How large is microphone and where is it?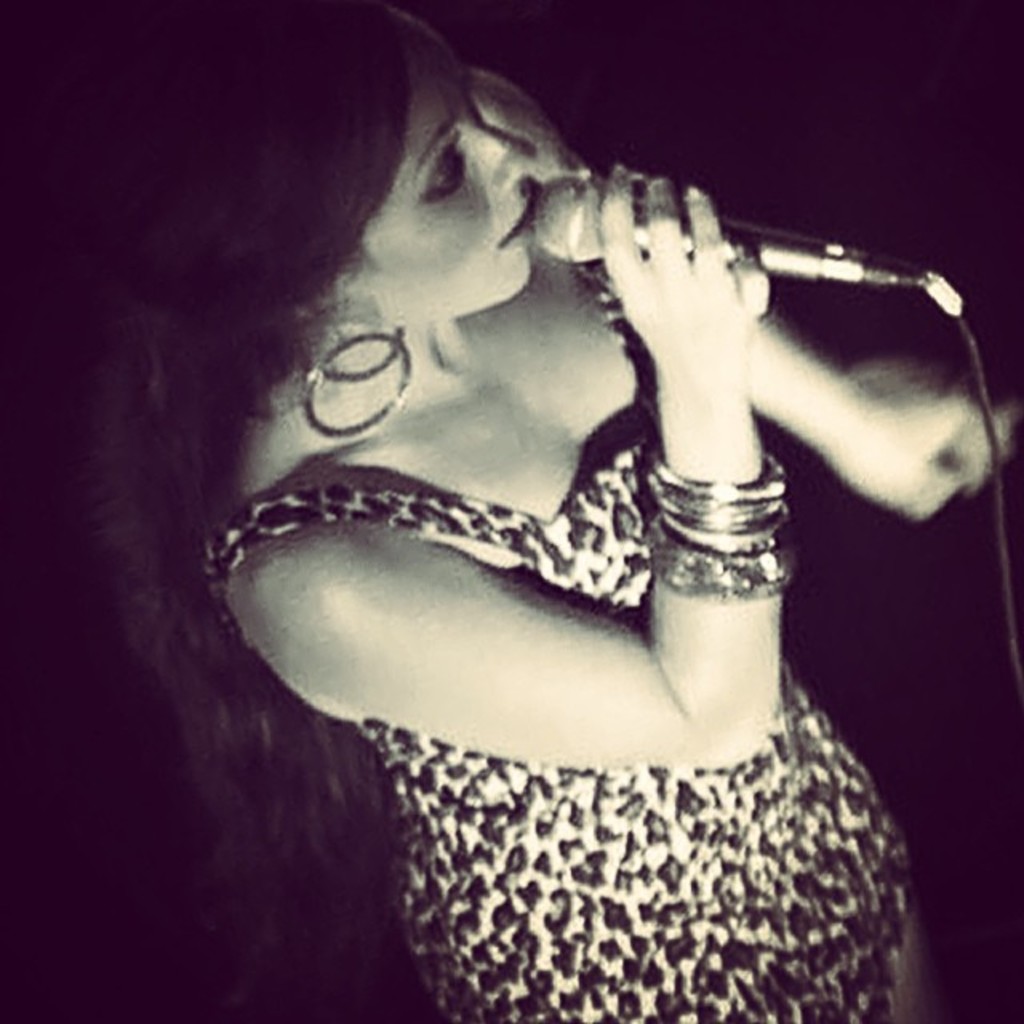
Bounding box: [531, 165, 766, 277].
